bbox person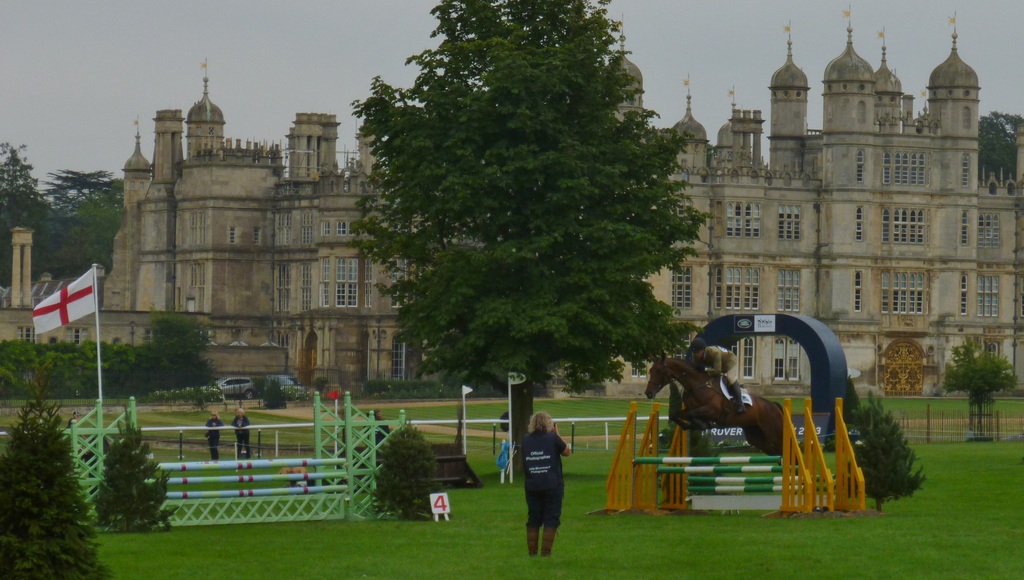
bbox=[519, 410, 572, 557]
